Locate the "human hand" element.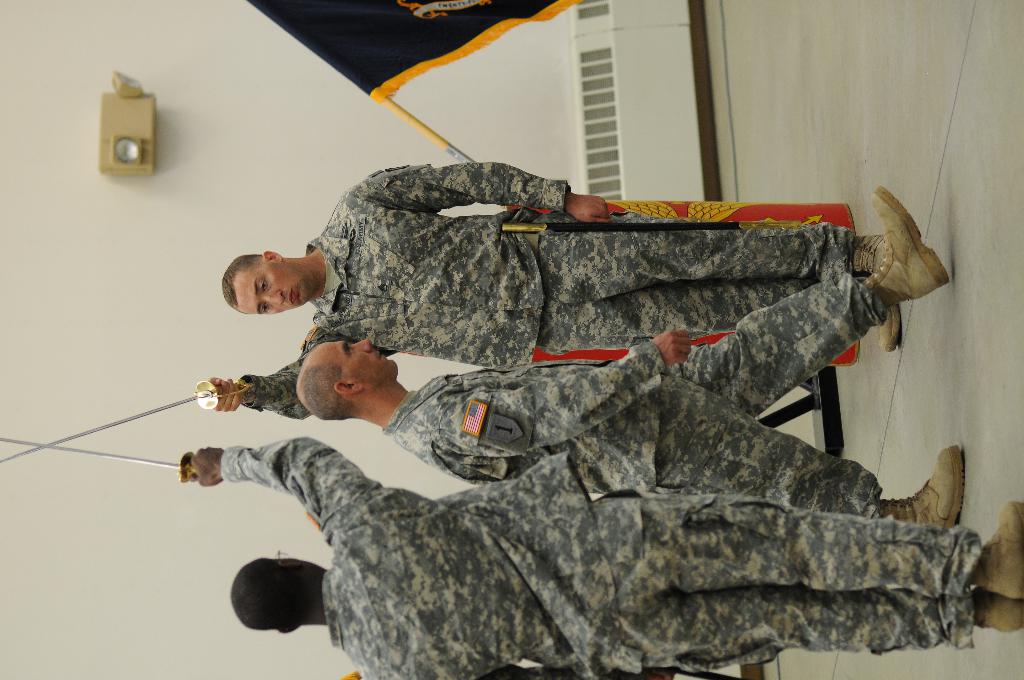
Element bbox: bbox=[188, 447, 223, 488].
